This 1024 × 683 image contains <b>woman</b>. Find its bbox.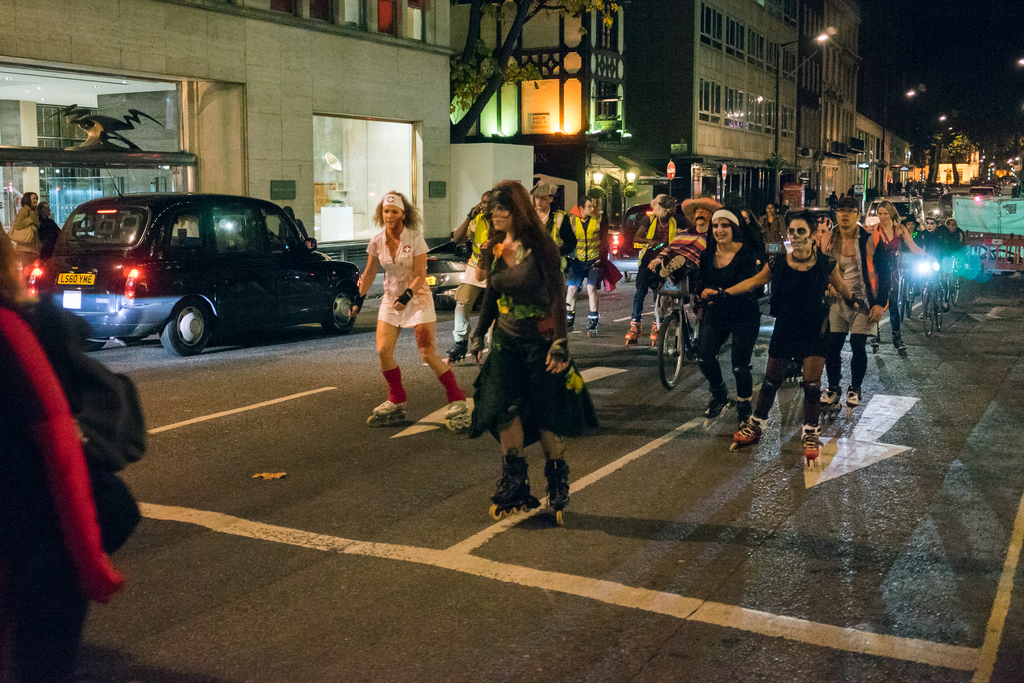
x1=675 y1=205 x2=767 y2=415.
